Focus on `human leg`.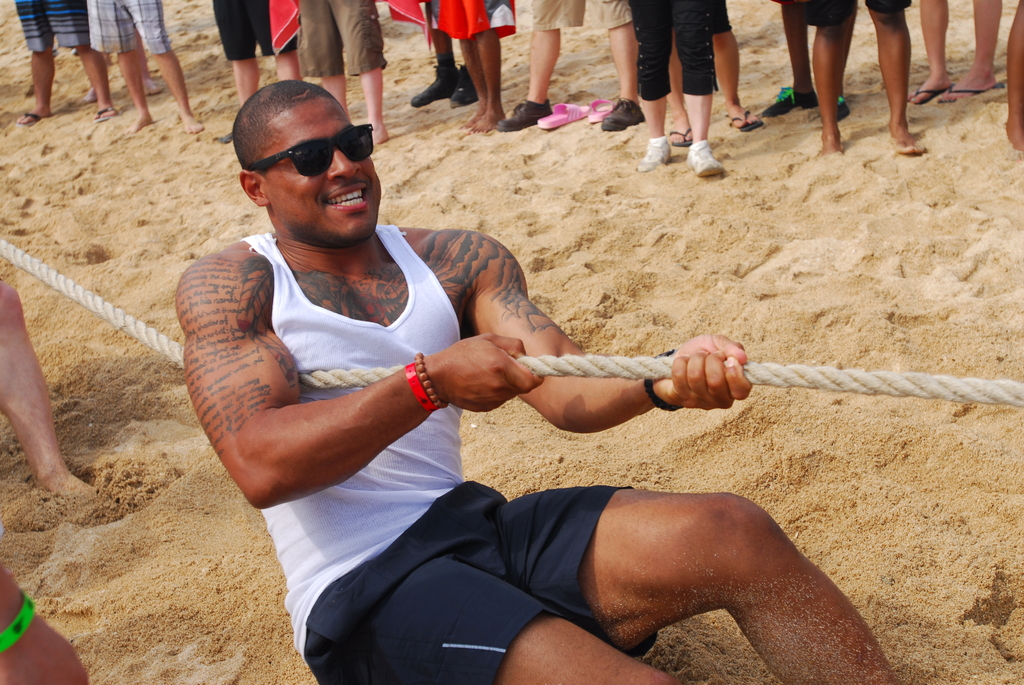
Focused at (left=16, top=42, right=54, bottom=123).
